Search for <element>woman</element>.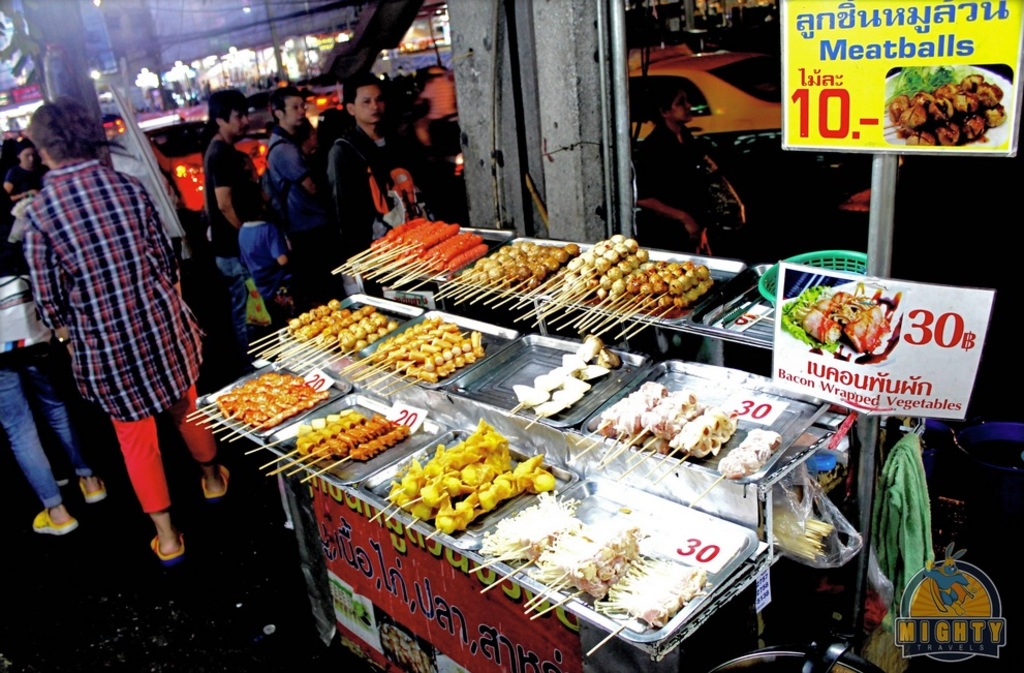
Found at box=[631, 77, 748, 250].
